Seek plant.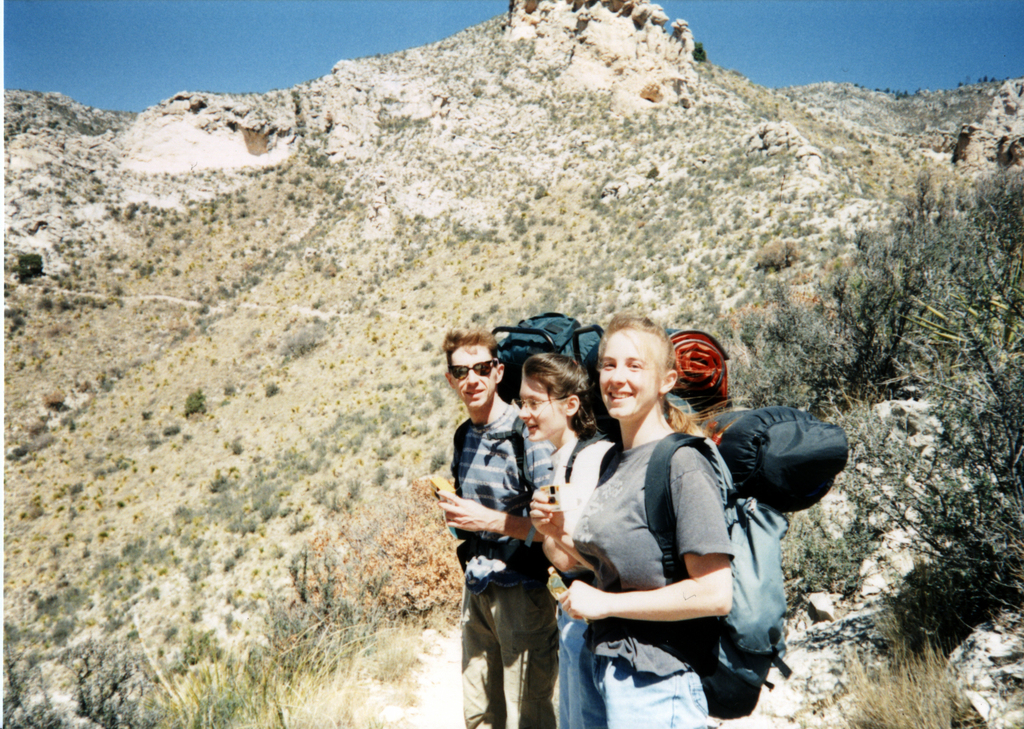
select_region(259, 183, 266, 188).
